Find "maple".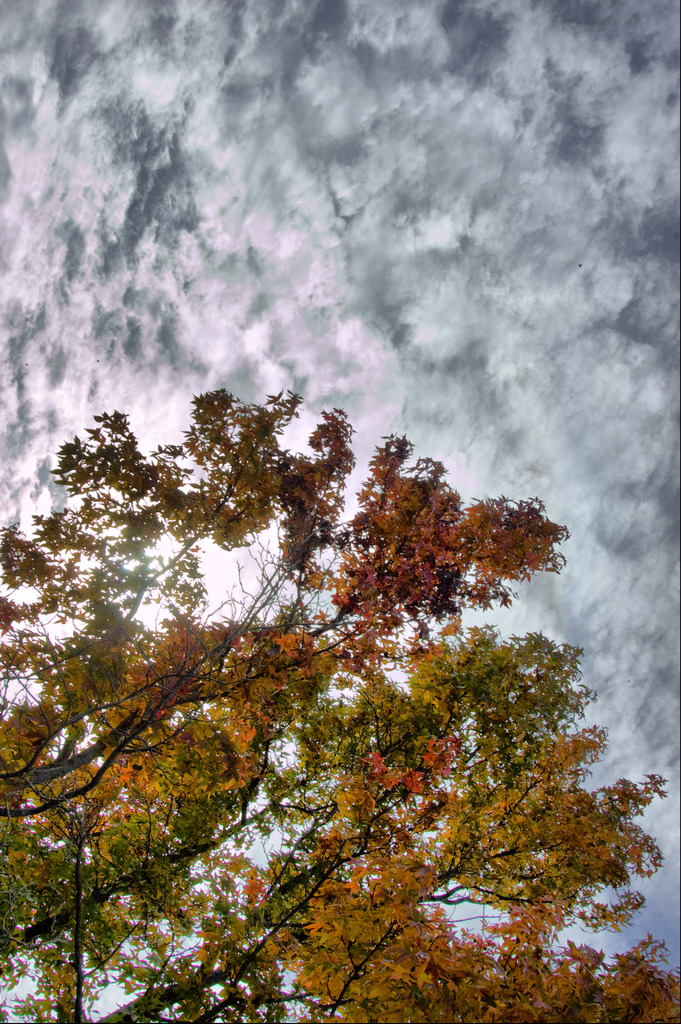
pyautogui.locateOnScreen(284, 899, 680, 1023).
